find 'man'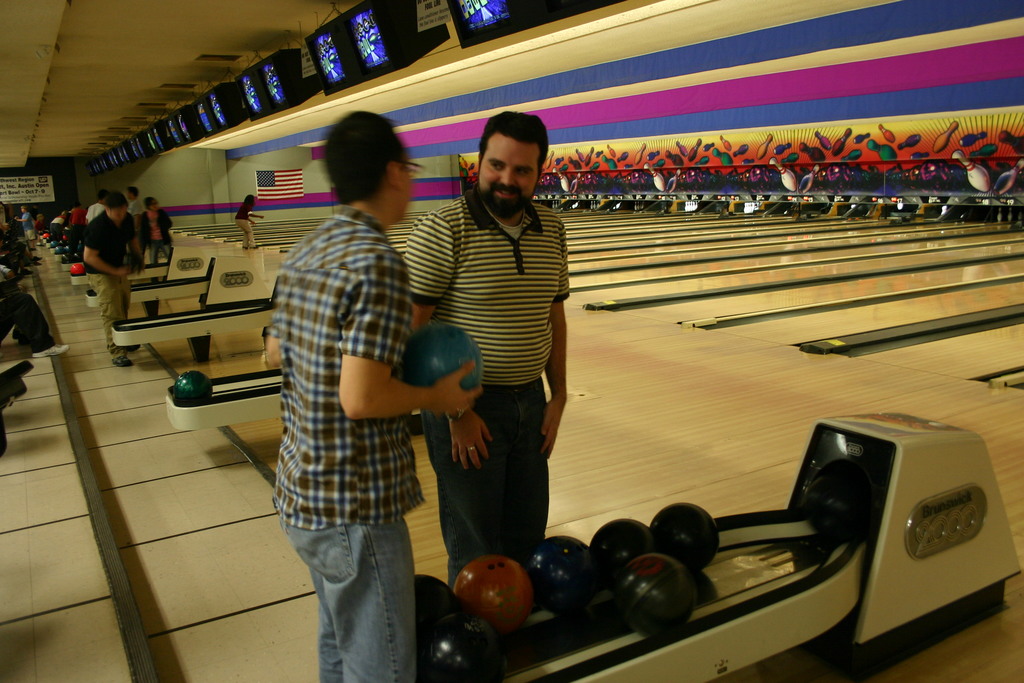
12 205 36 252
